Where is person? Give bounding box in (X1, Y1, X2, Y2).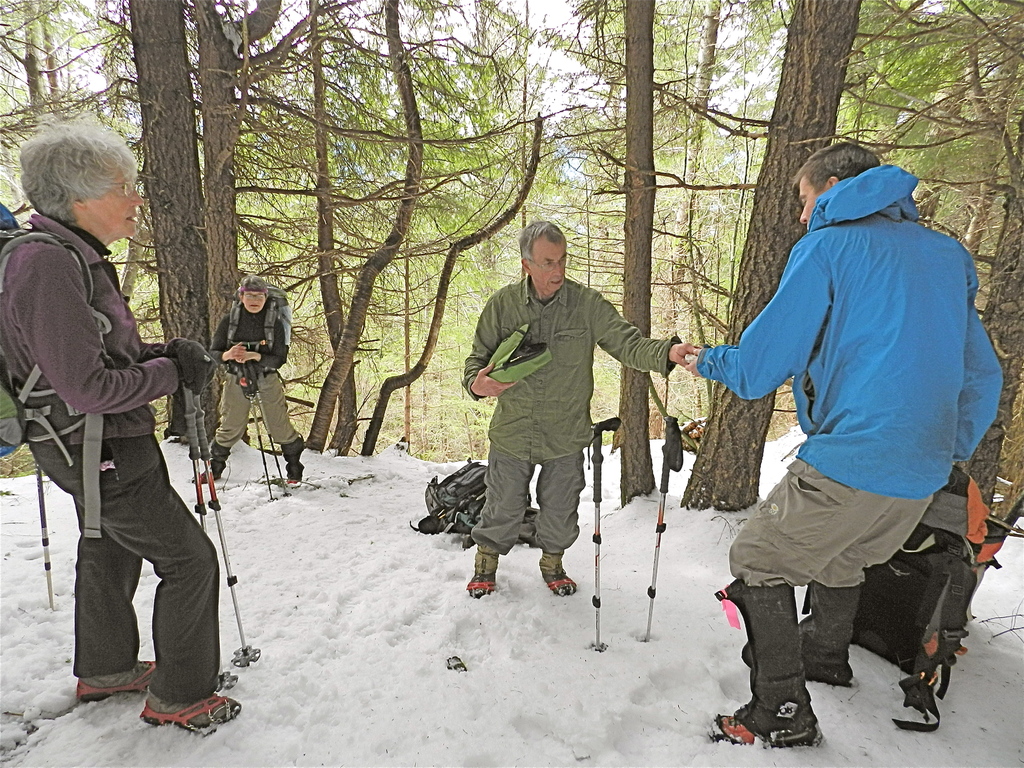
(669, 138, 1006, 754).
